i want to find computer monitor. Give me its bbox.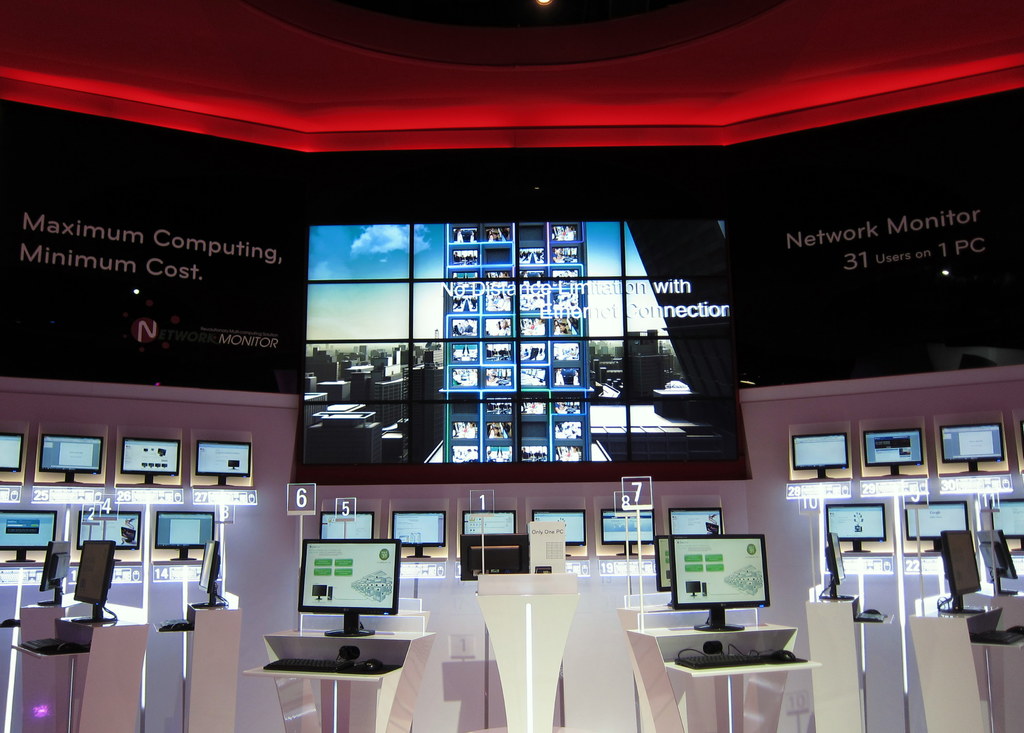
x1=863, y1=427, x2=925, y2=465.
